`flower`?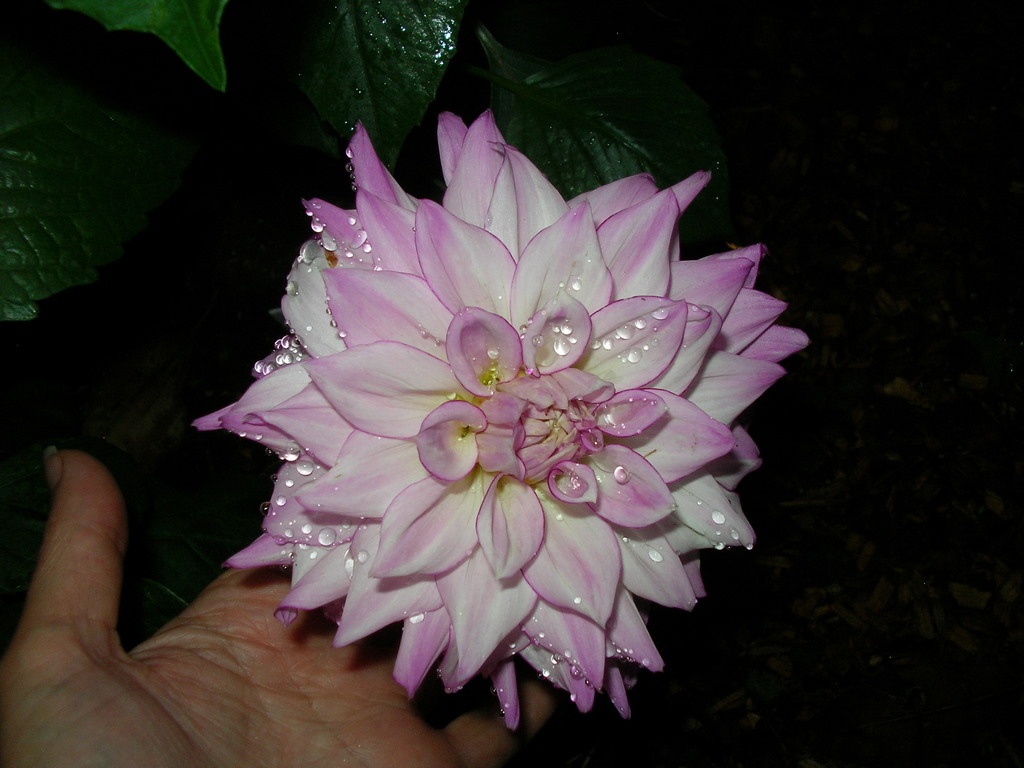
<box>187,120,784,732</box>
